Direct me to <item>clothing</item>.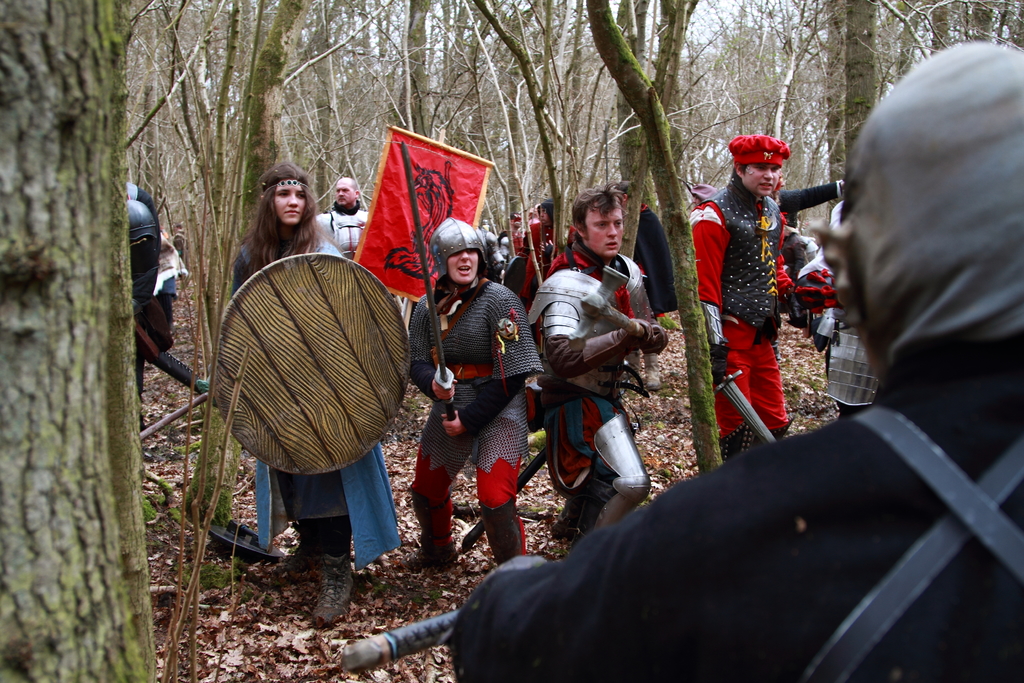
Direction: Rect(698, 196, 838, 418).
